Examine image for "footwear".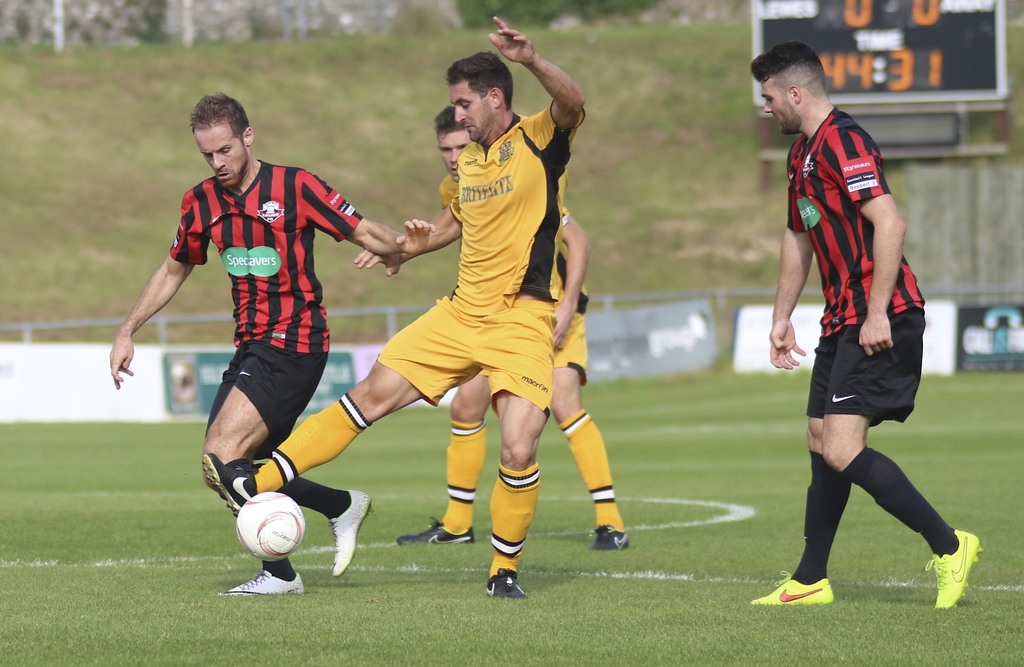
Examination result: x1=337 y1=484 x2=371 y2=579.
